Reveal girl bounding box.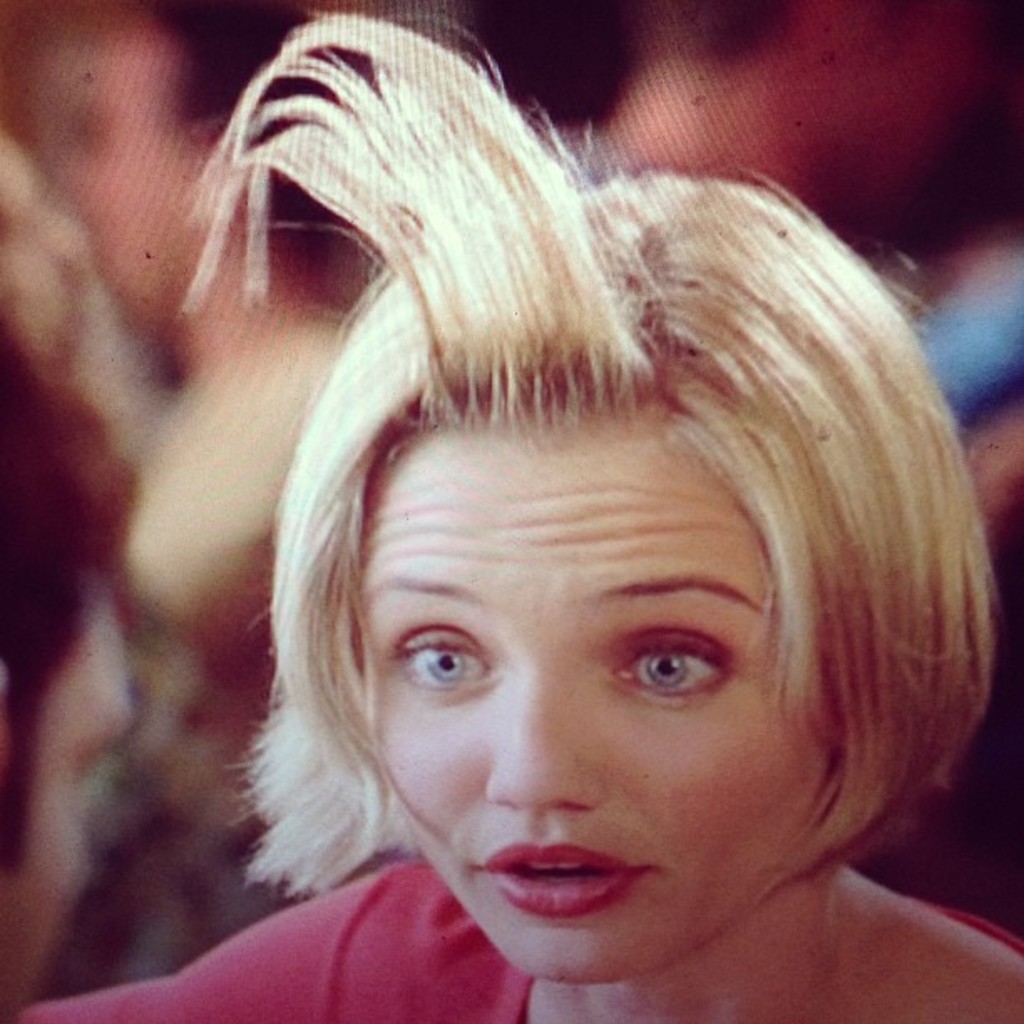
Revealed: x1=15 y1=0 x2=1022 y2=1022.
